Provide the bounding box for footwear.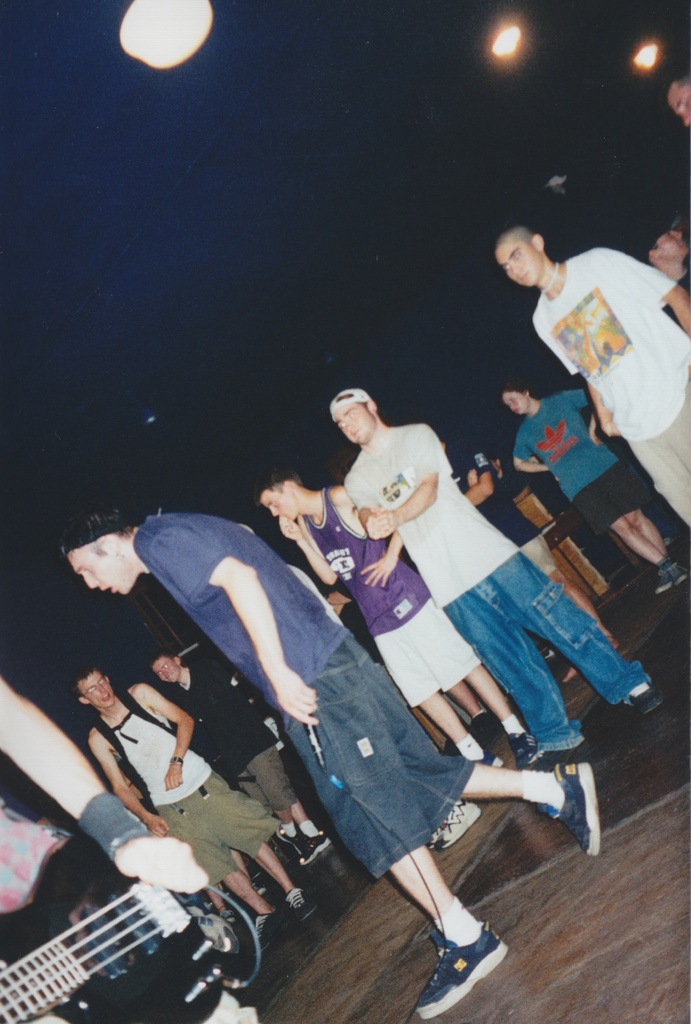
(left=287, top=888, right=315, bottom=923).
